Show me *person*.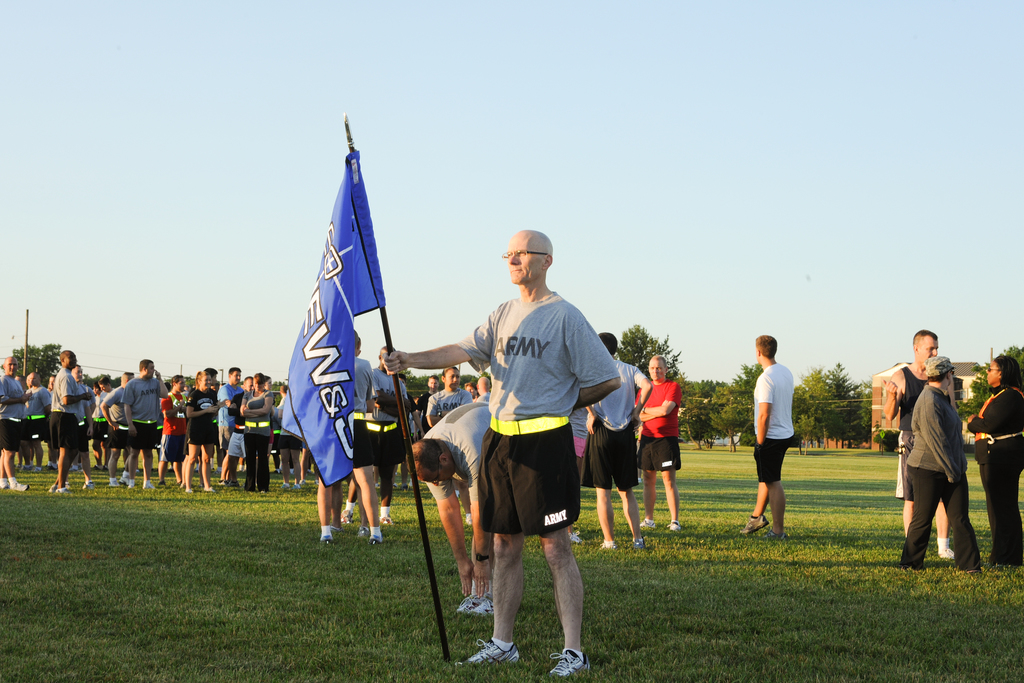
*person* is here: l=159, t=375, r=187, b=486.
